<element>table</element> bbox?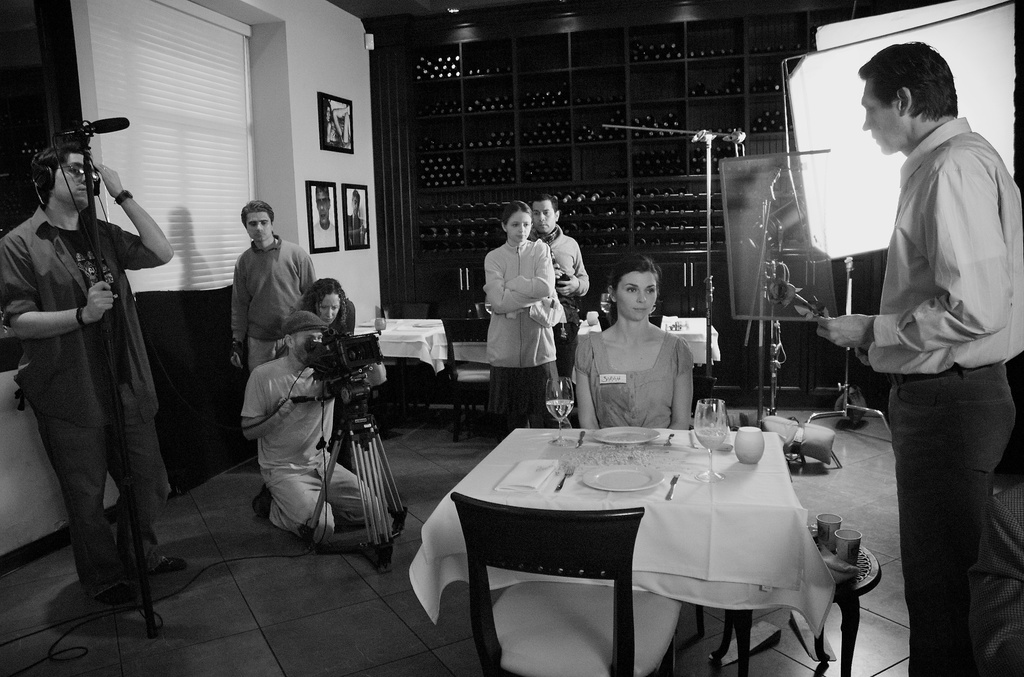
502:407:877:667
